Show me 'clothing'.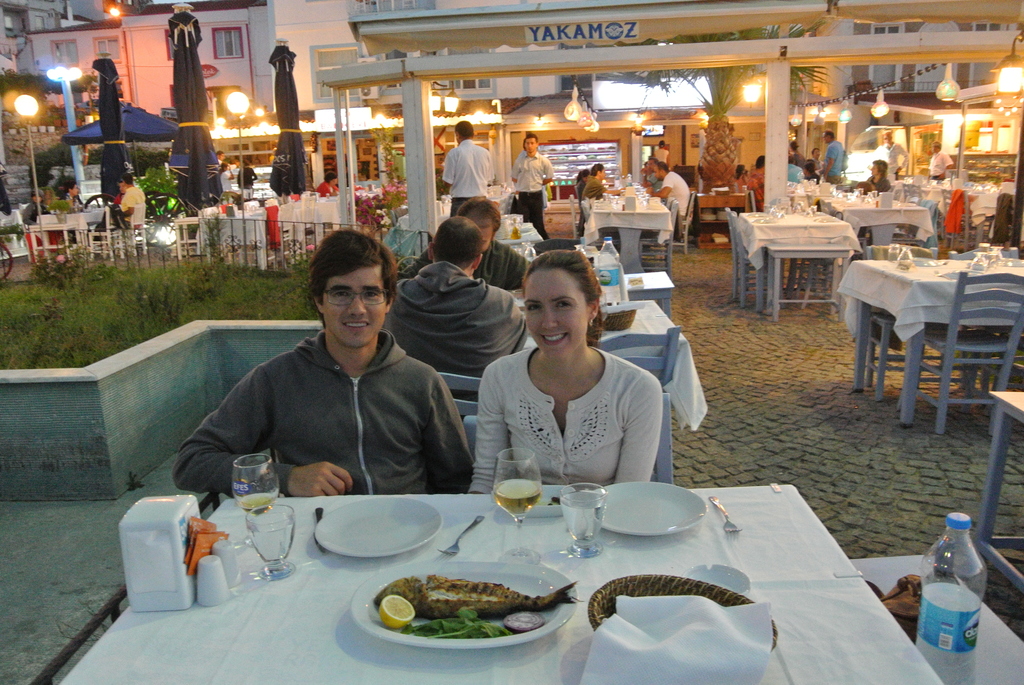
'clothing' is here: [735, 174, 748, 190].
